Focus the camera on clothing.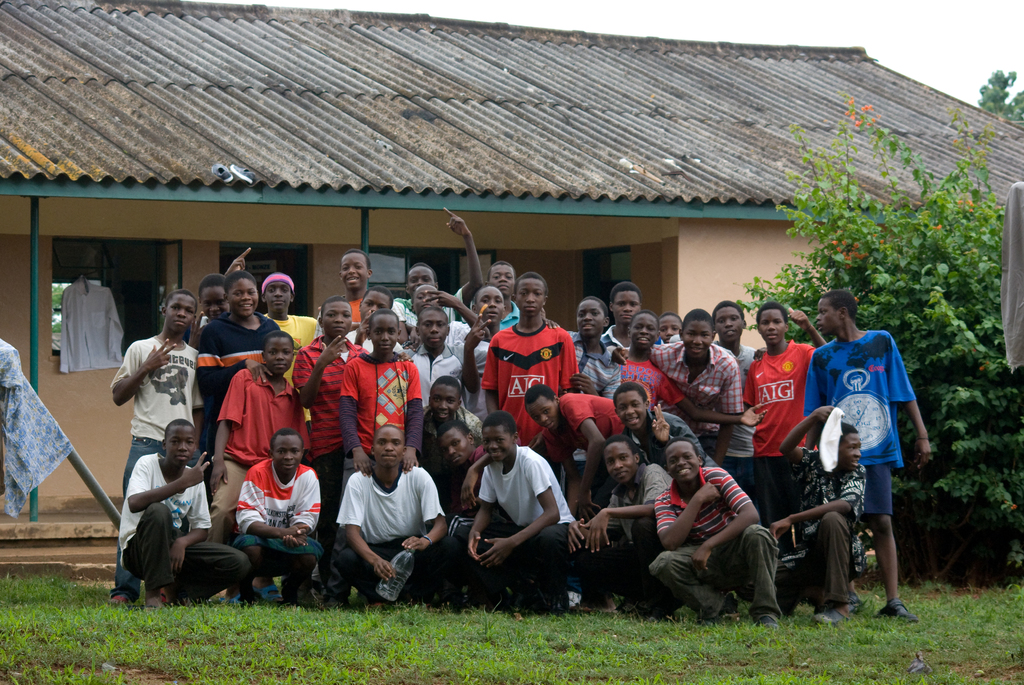
Focus region: (left=794, top=464, right=860, bottom=620).
